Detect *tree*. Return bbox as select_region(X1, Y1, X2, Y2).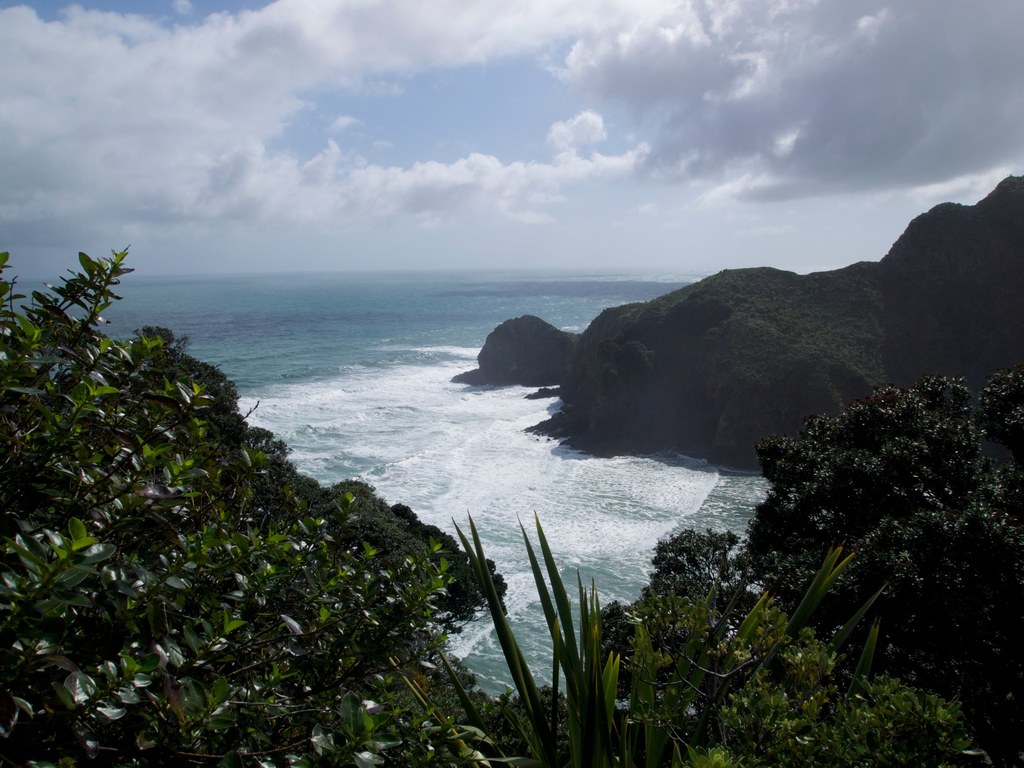
select_region(0, 243, 532, 767).
